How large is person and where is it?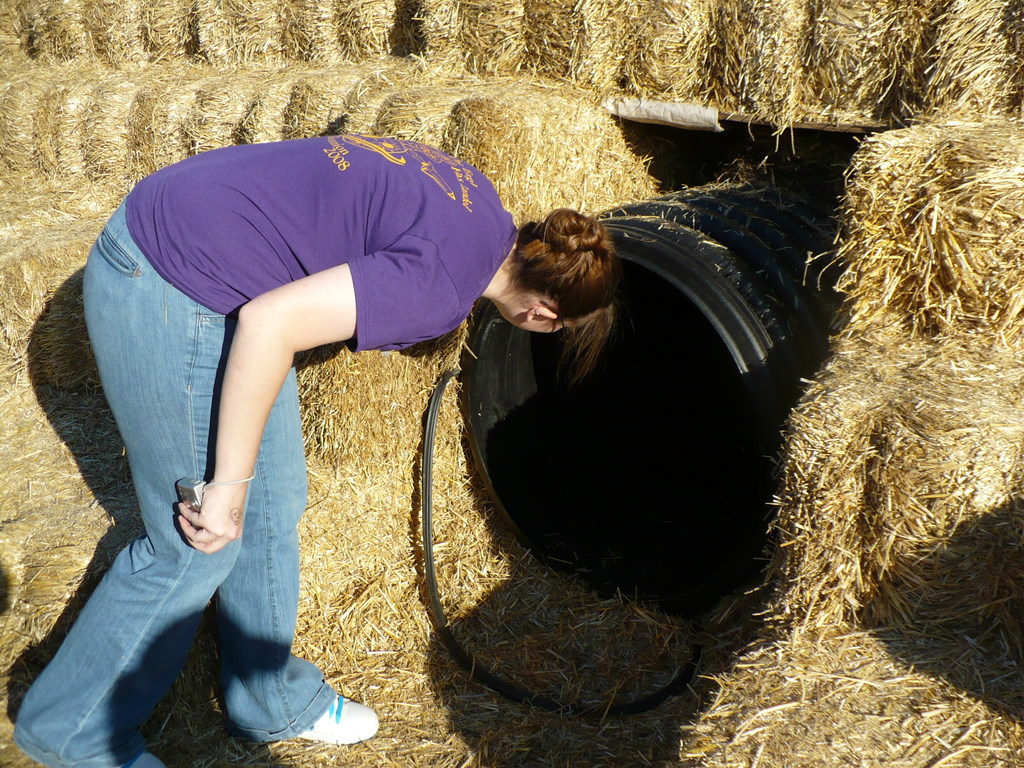
Bounding box: 58:78:528:740.
